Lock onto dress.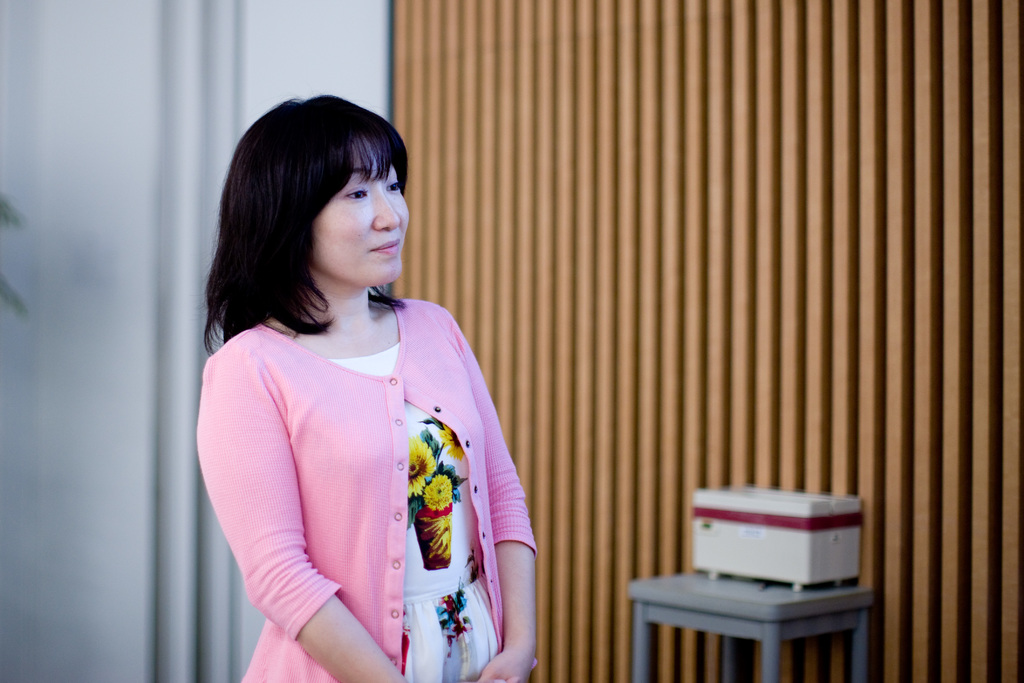
Locked: crop(188, 179, 548, 682).
